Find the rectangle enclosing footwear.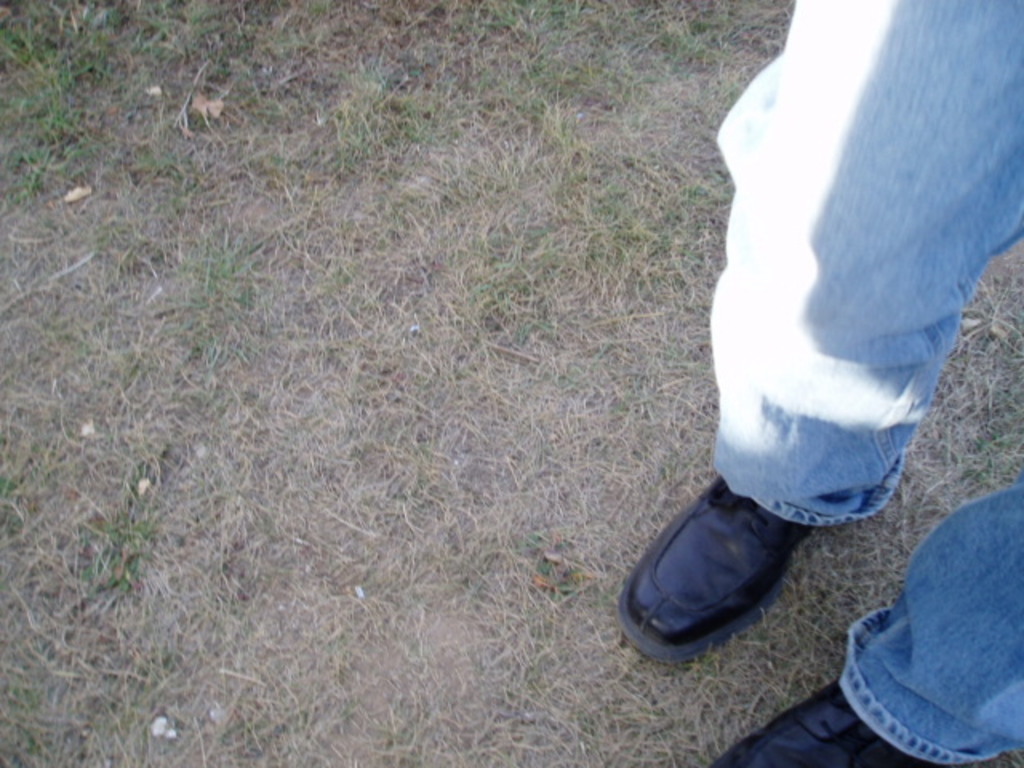
<bbox>632, 474, 827, 664</bbox>.
